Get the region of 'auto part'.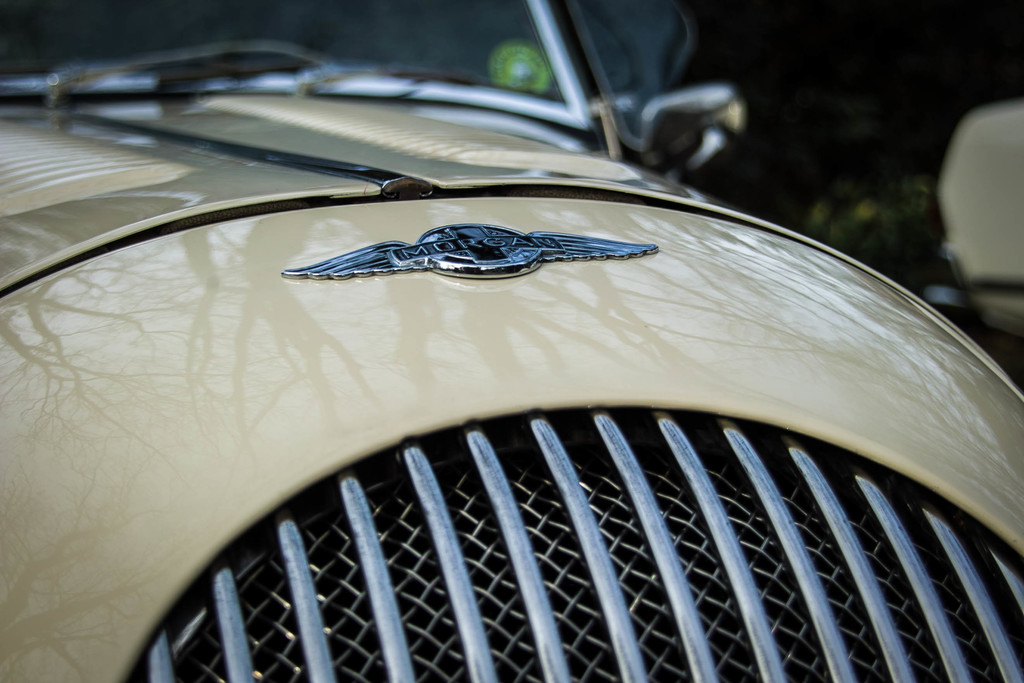
[left=632, top=79, right=746, bottom=181].
